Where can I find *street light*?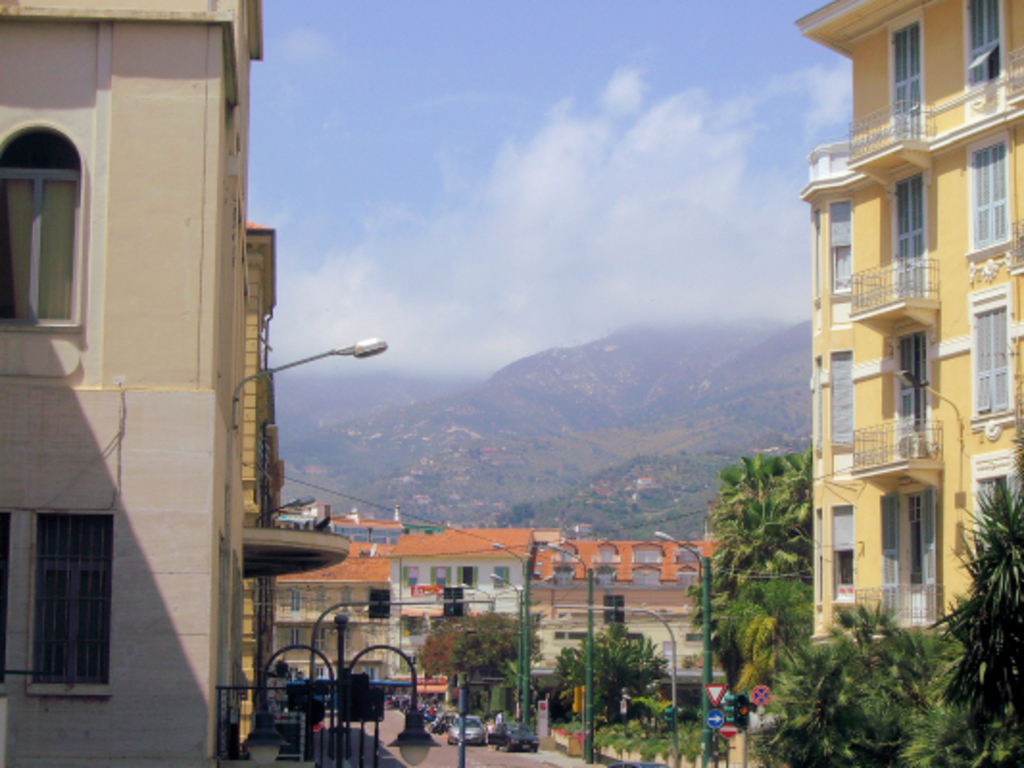
You can find it at x1=659 y1=528 x2=713 y2=766.
